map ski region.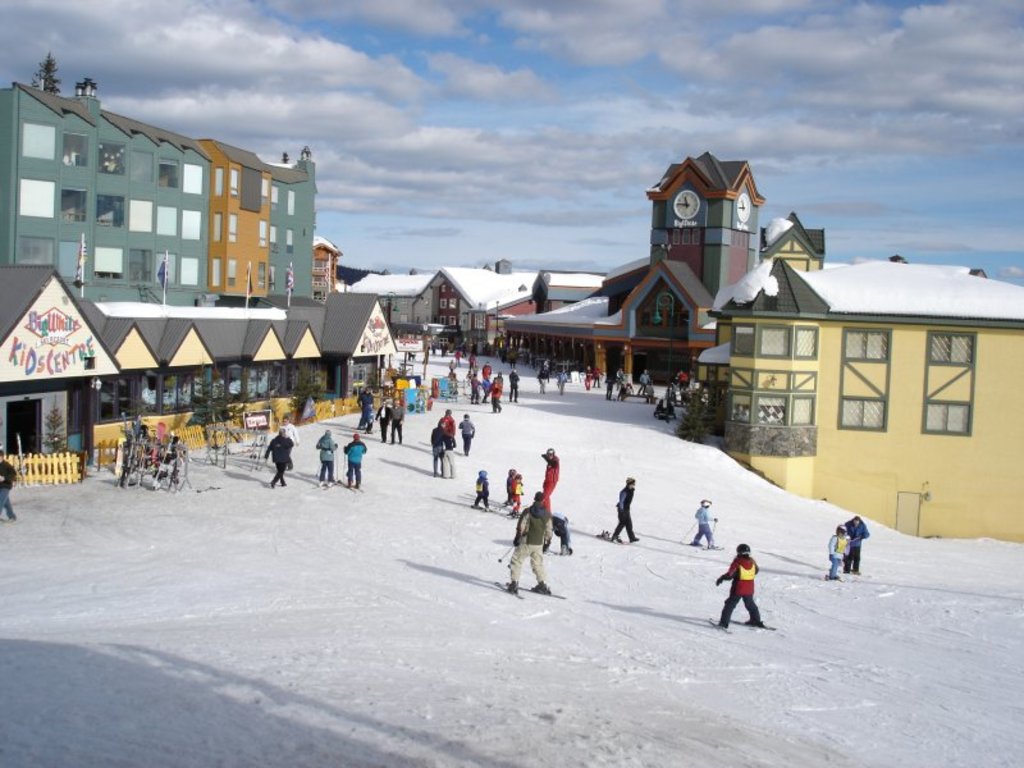
Mapped to <region>477, 575, 530, 605</region>.
